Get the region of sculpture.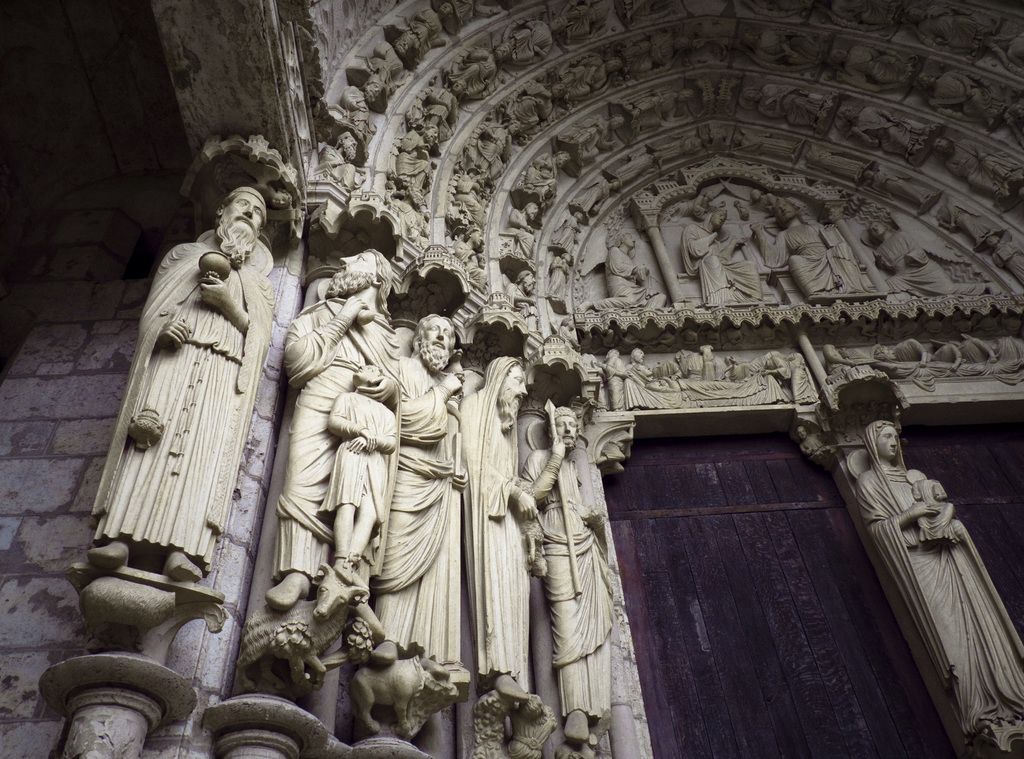
crop(580, 227, 662, 310).
